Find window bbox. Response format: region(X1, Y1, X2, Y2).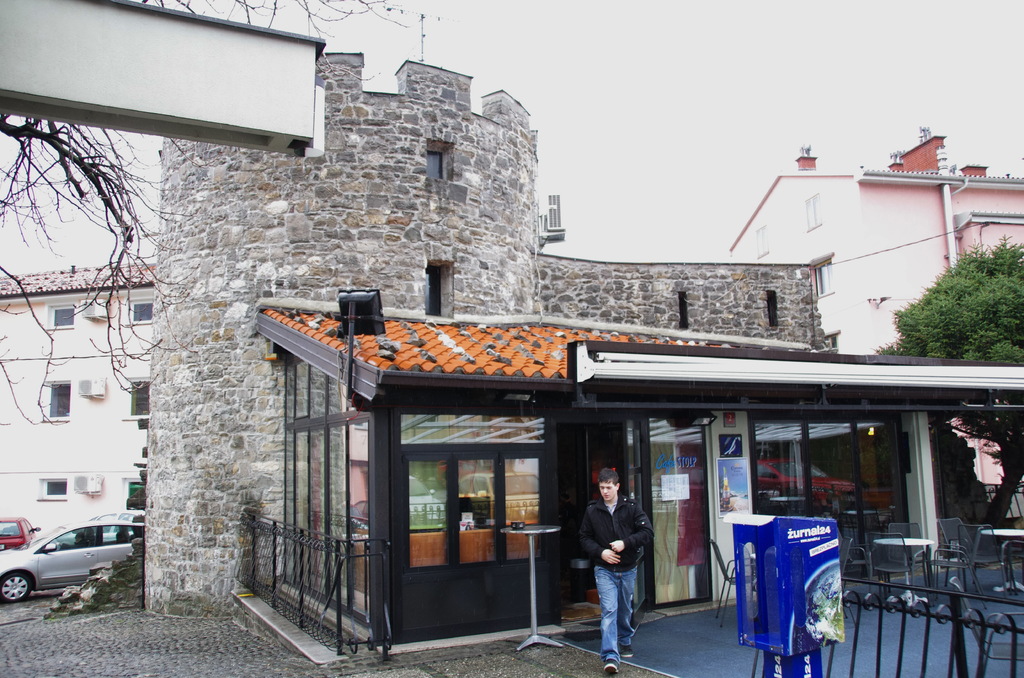
region(804, 196, 819, 227).
